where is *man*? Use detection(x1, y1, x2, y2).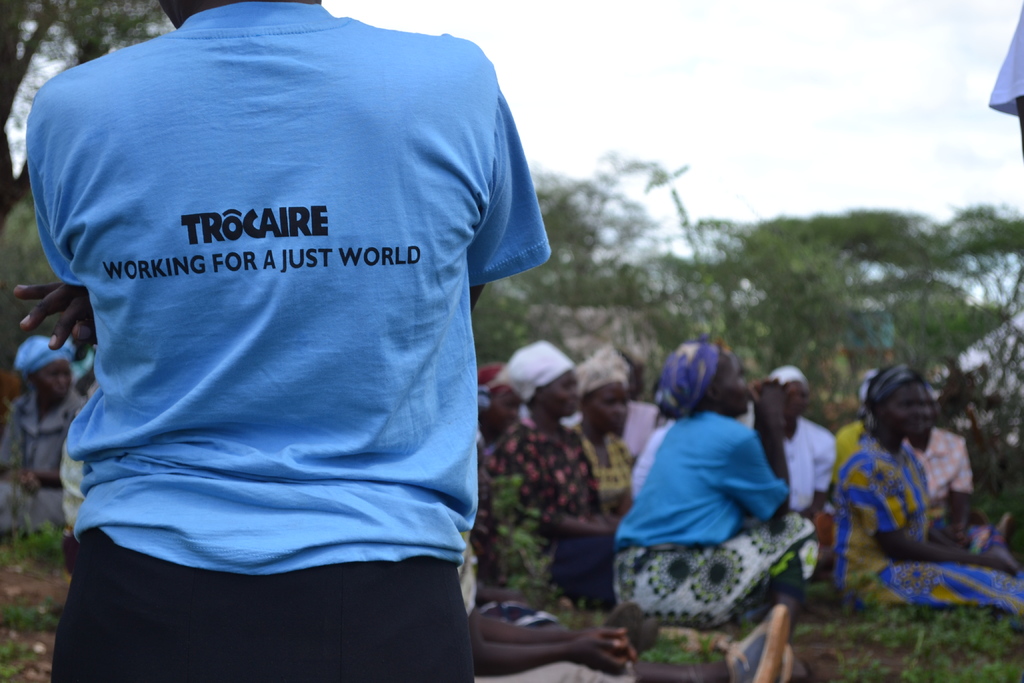
detection(771, 363, 819, 504).
